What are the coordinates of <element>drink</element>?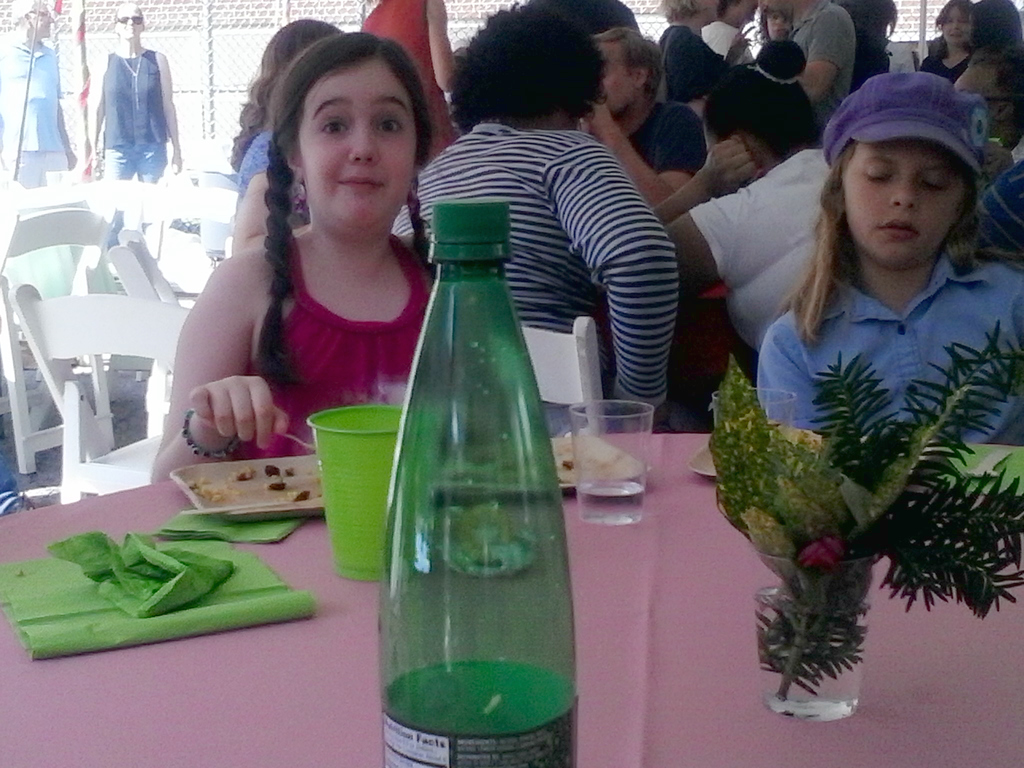
573, 486, 644, 527.
